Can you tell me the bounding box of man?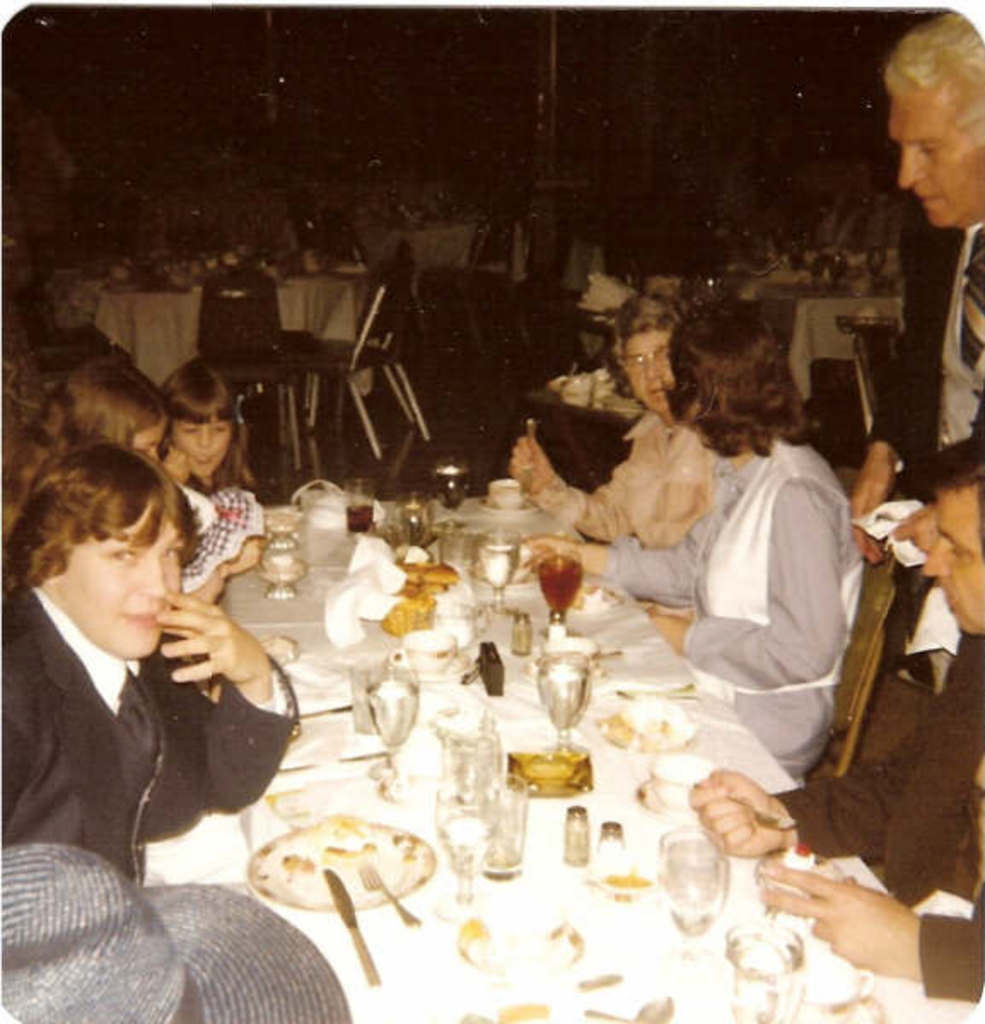
[left=848, top=0, right=983, bottom=561].
